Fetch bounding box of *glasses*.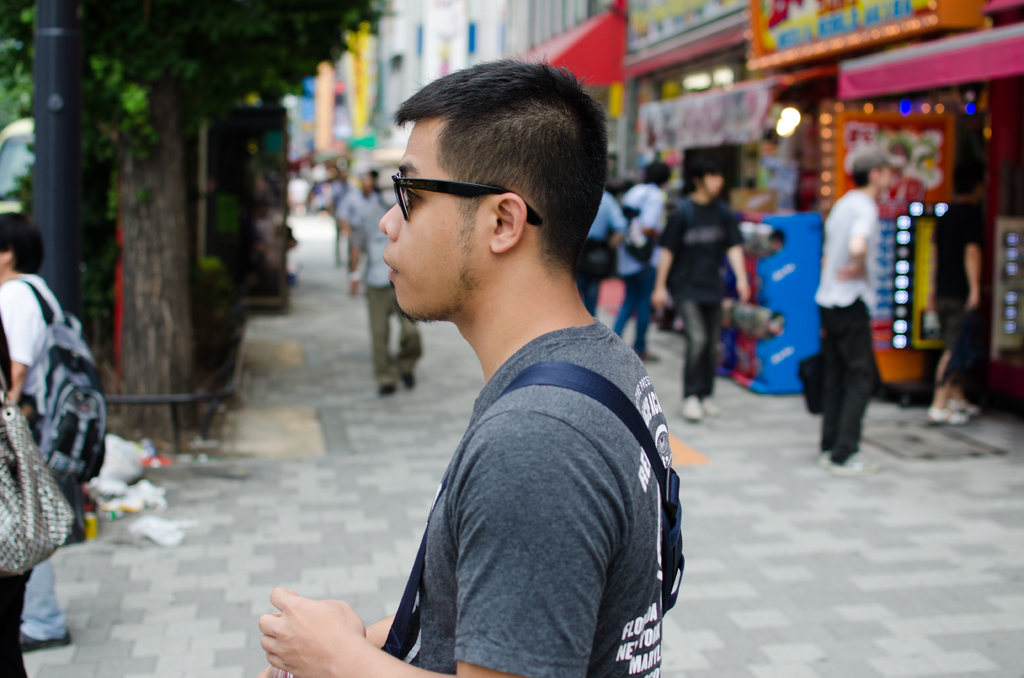
Bbox: bbox=[373, 162, 518, 211].
